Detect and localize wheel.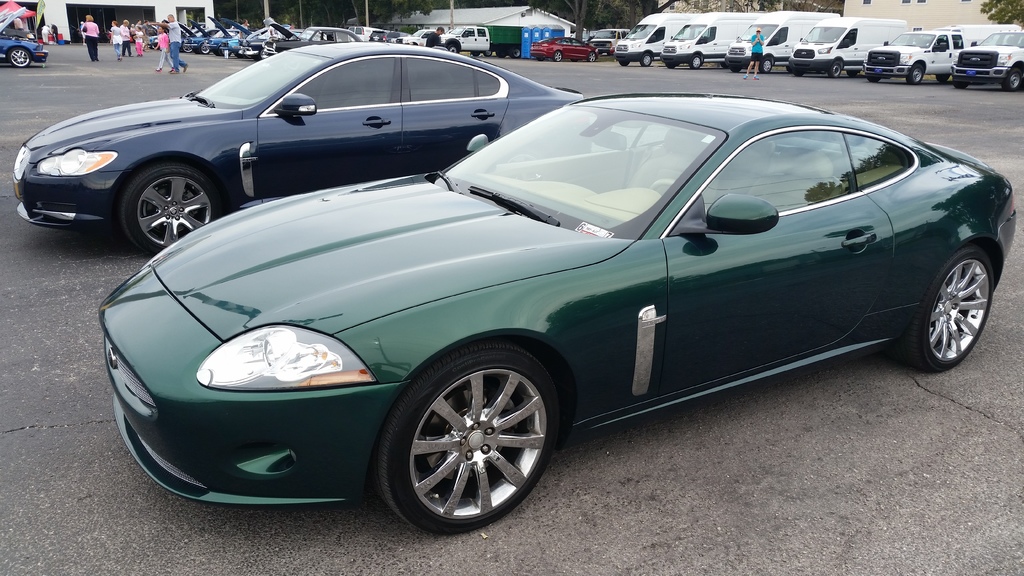
Localized at l=201, t=44, r=210, b=54.
